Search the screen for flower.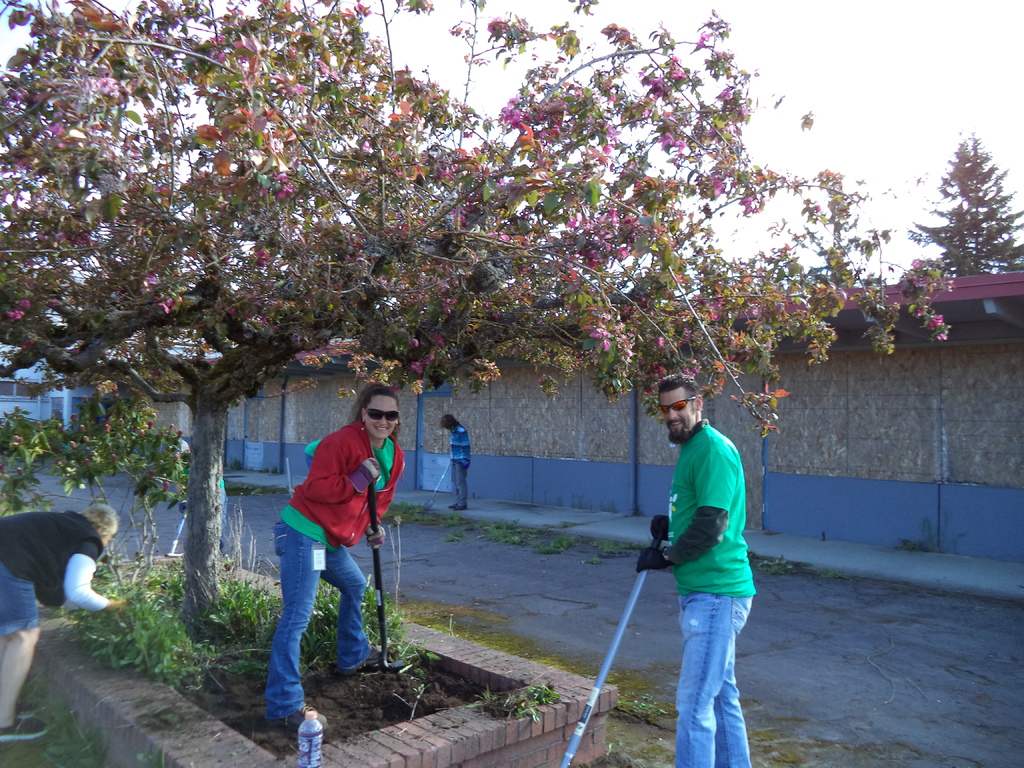
Found at <bbox>160, 294, 175, 308</bbox>.
